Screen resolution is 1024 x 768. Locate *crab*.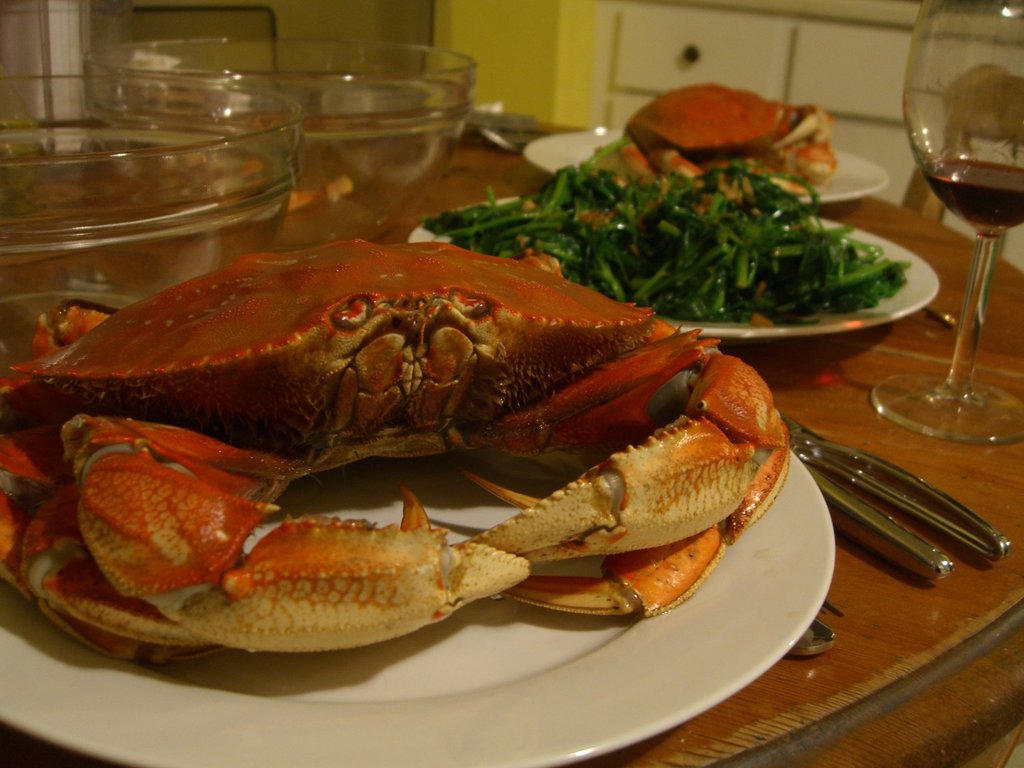
x1=0, y1=235, x2=788, y2=665.
